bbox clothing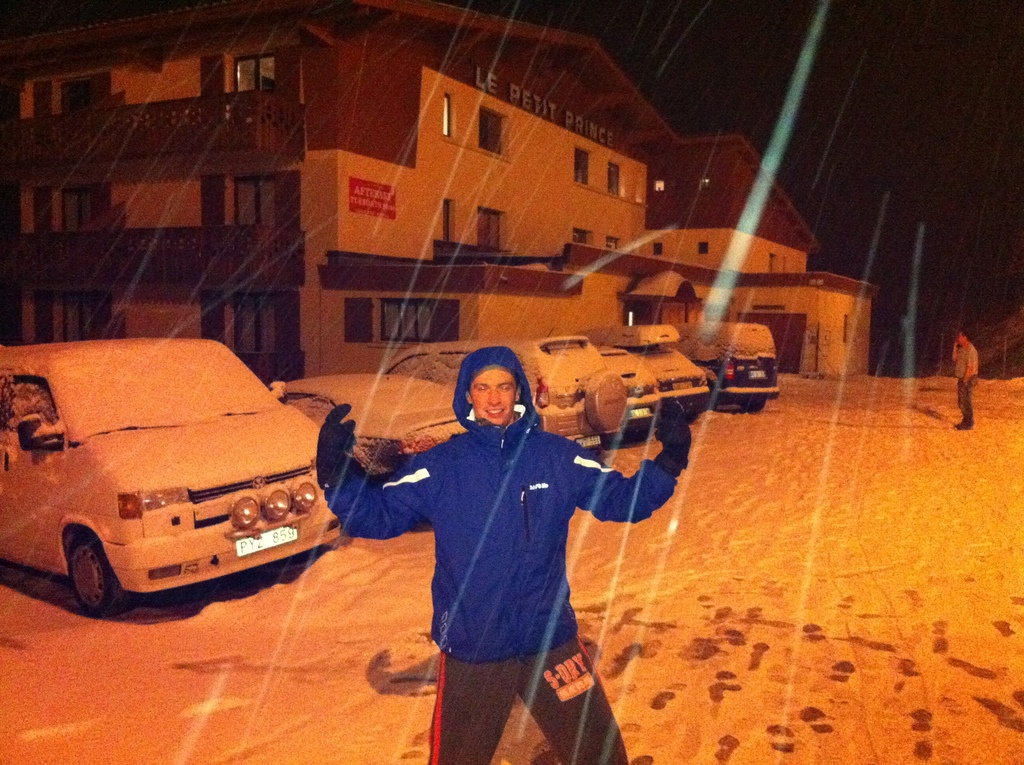
box(360, 359, 653, 734)
